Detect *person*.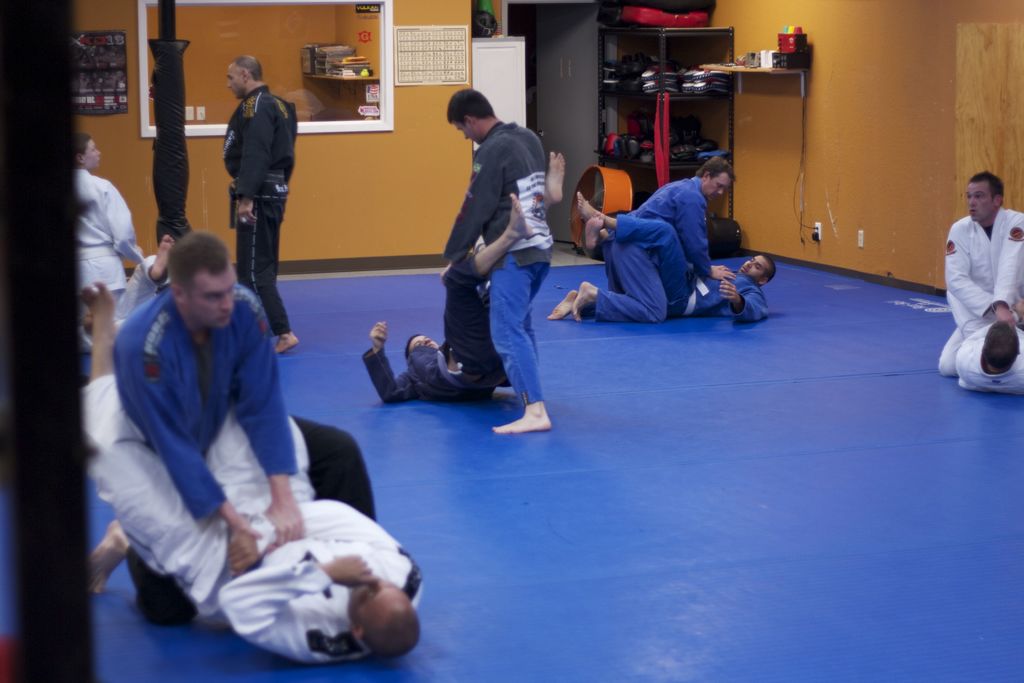
Detected at [left=575, top=188, right=776, bottom=317].
